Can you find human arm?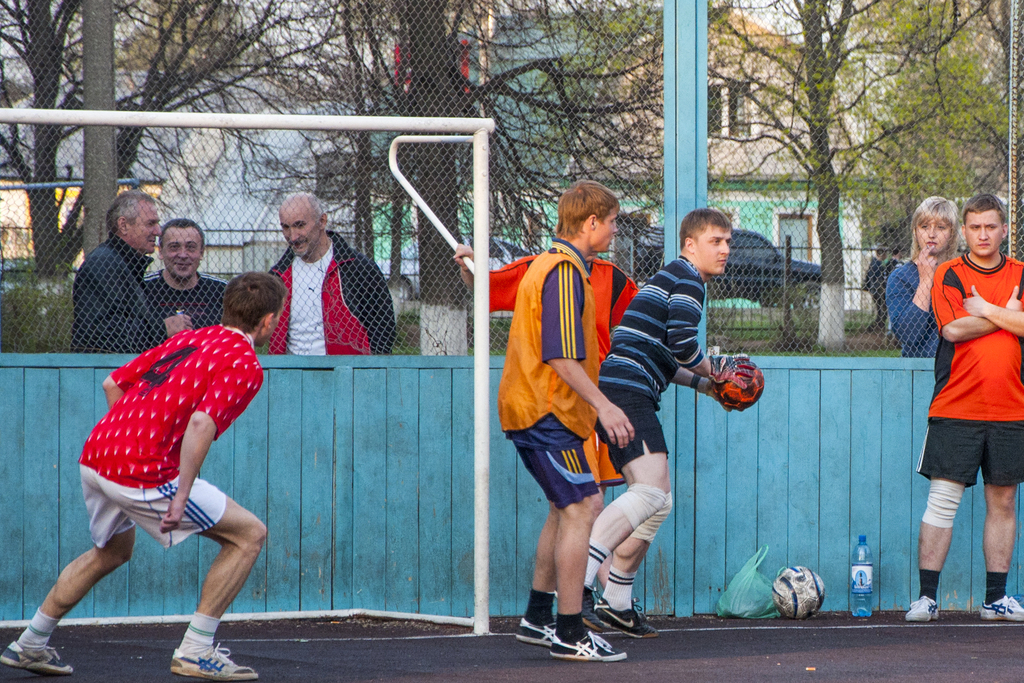
Yes, bounding box: 543 258 637 448.
